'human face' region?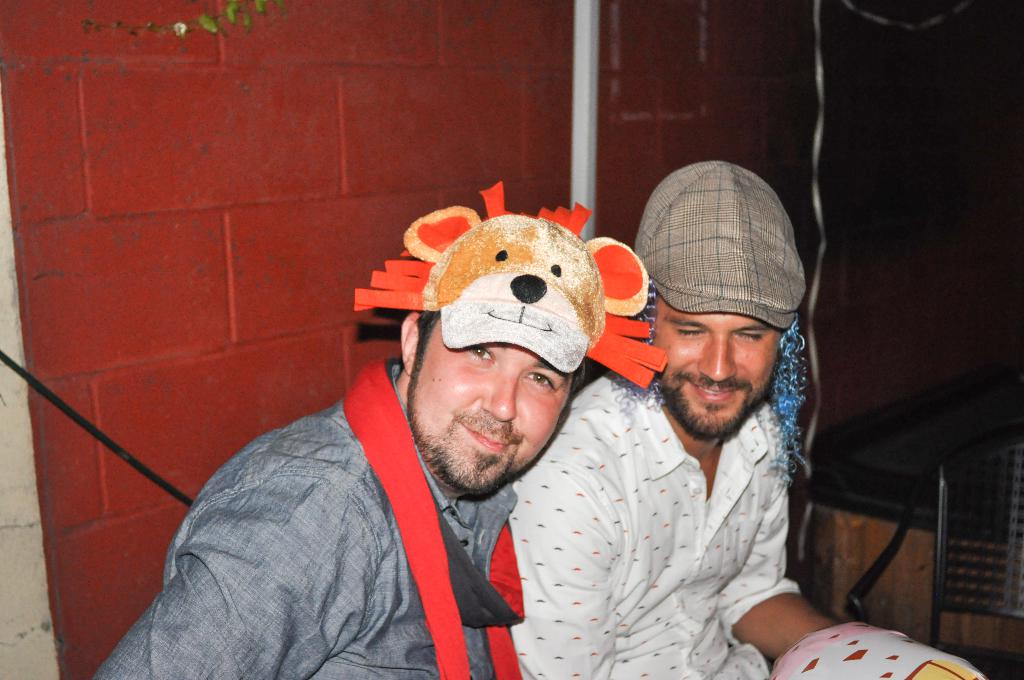
<box>650,298,781,437</box>
